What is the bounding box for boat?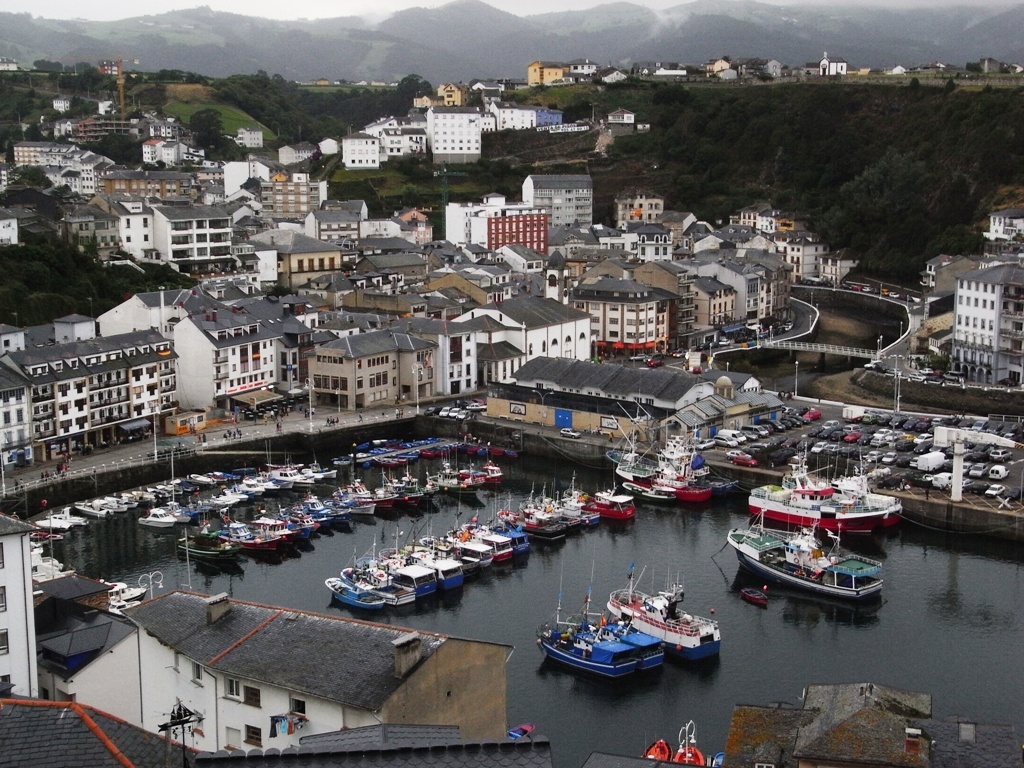
(673,734,701,766).
